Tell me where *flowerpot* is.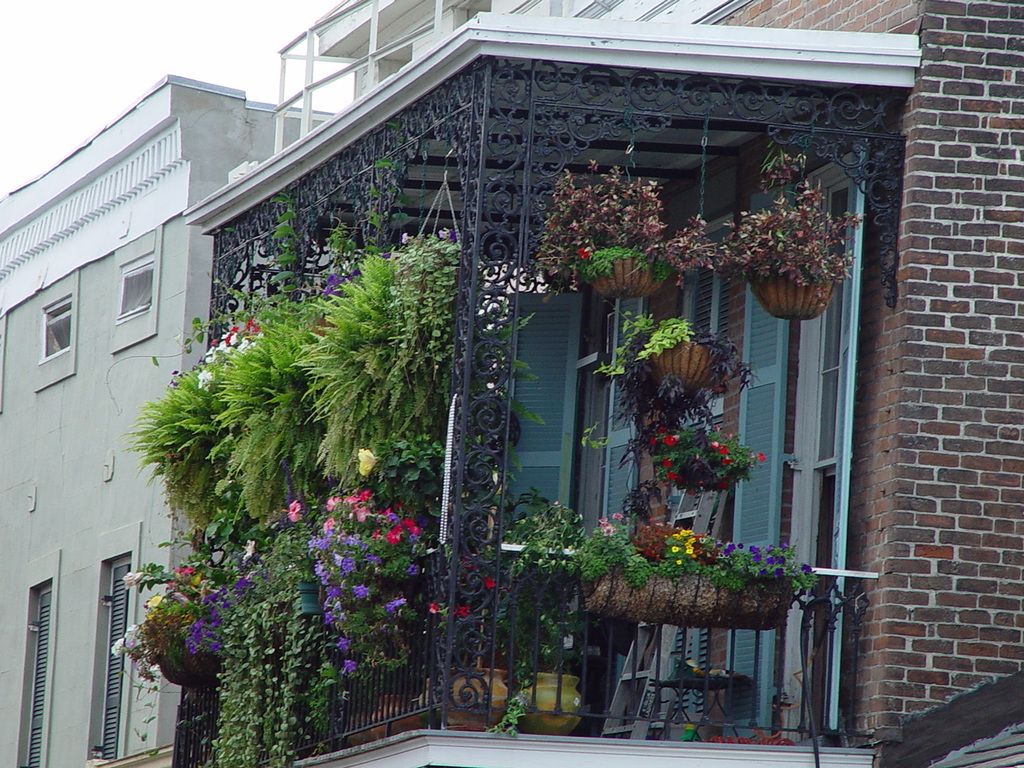
*flowerpot* is at locate(437, 663, 507, 734).
